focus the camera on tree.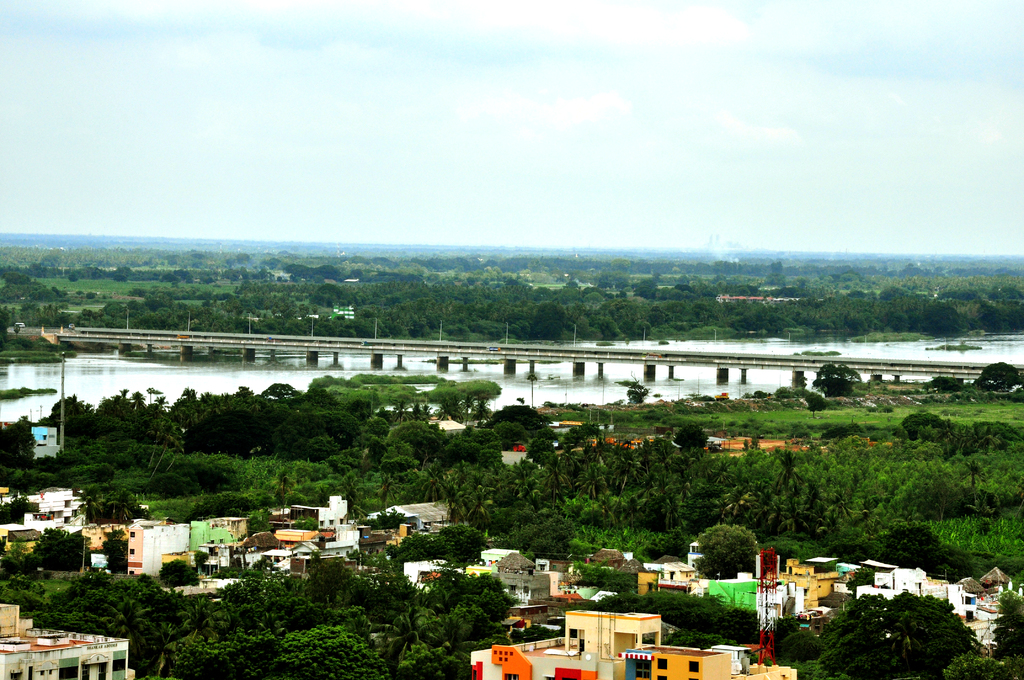
Focus region: bbox=[941, 651, 1001, 679].
